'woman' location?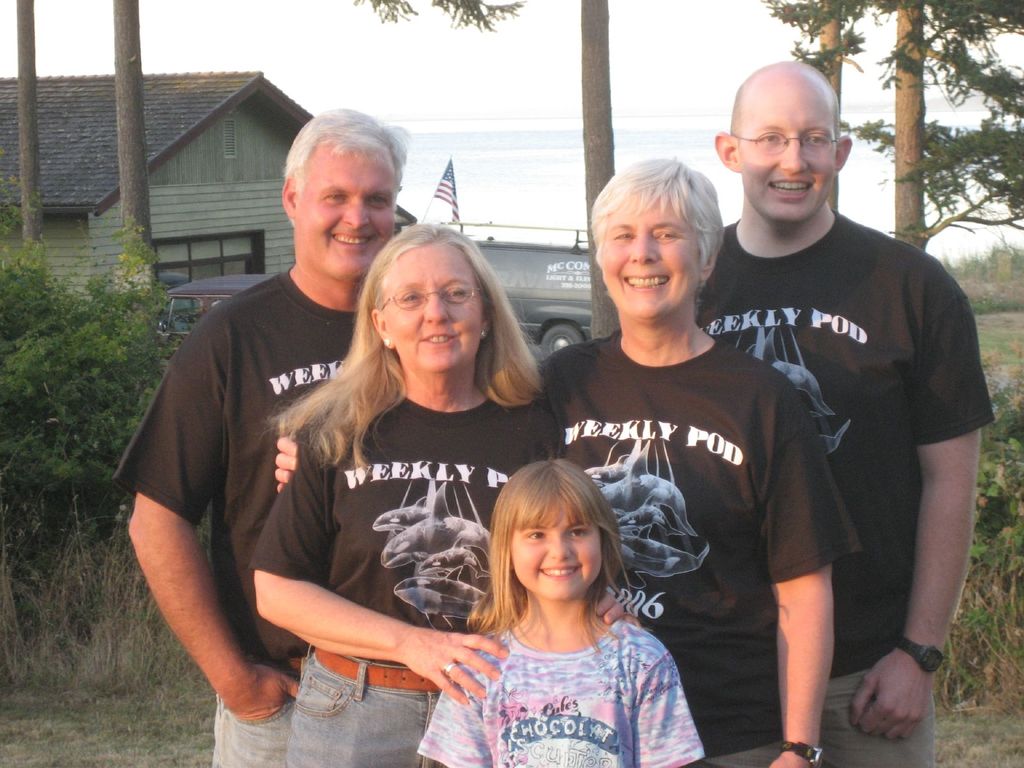
275, 157, 865, 767
